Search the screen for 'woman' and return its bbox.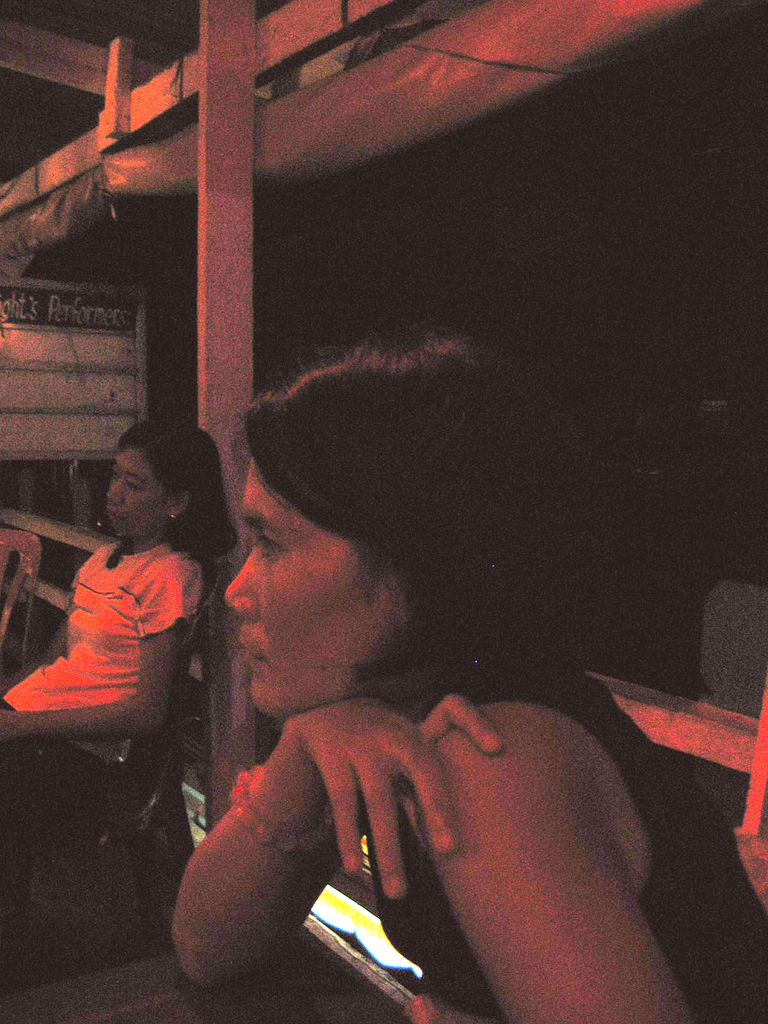
Found: crop(0, 412, 240, 947).
